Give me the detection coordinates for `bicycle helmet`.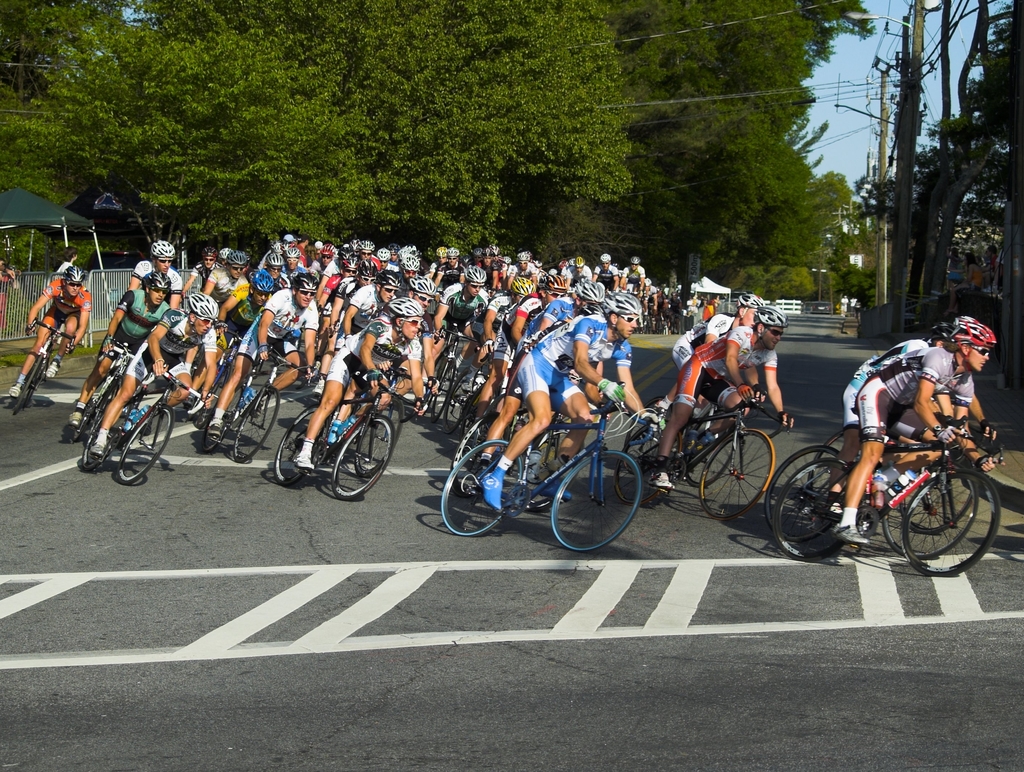
box(63, 267, 86, 285).
